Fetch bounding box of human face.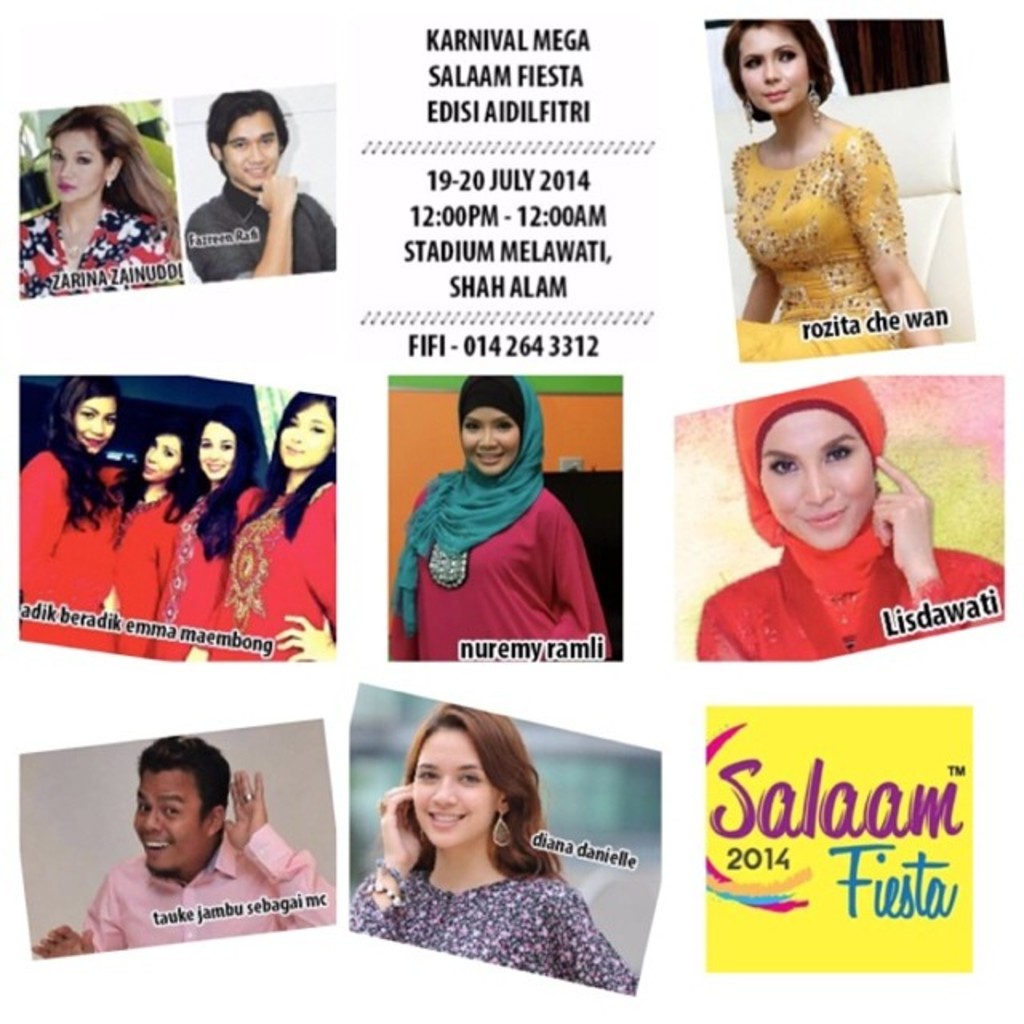
Bbox: crop(272, 402, 334, 462).
